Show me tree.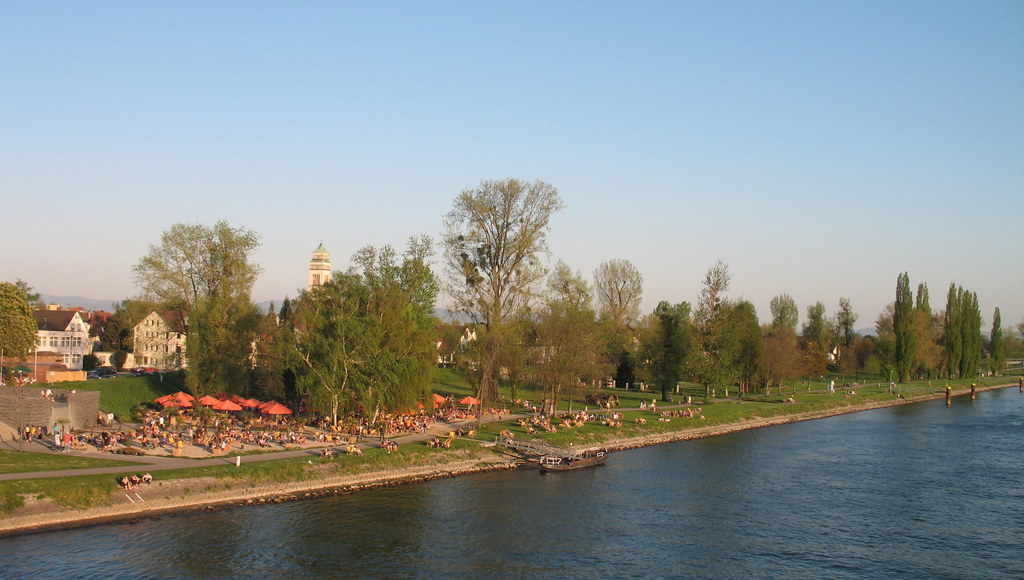
tree is here: 915,279,945,372.
